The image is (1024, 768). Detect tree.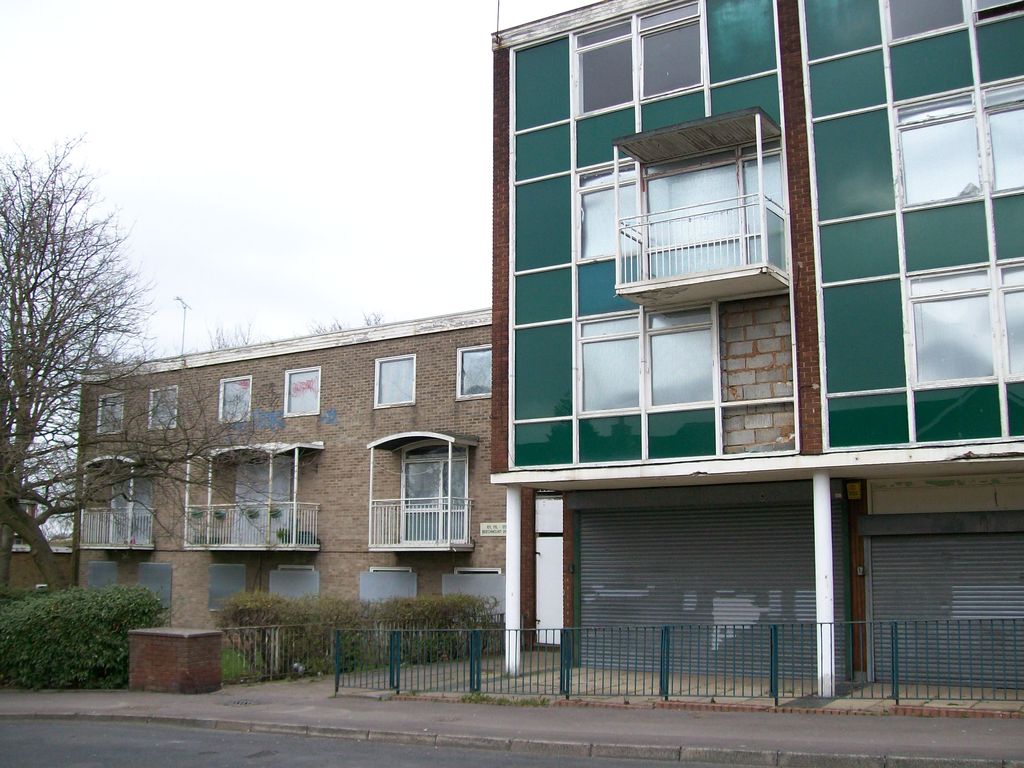
Detection: [x1=0, y1=121, x2=257, y2=588].
